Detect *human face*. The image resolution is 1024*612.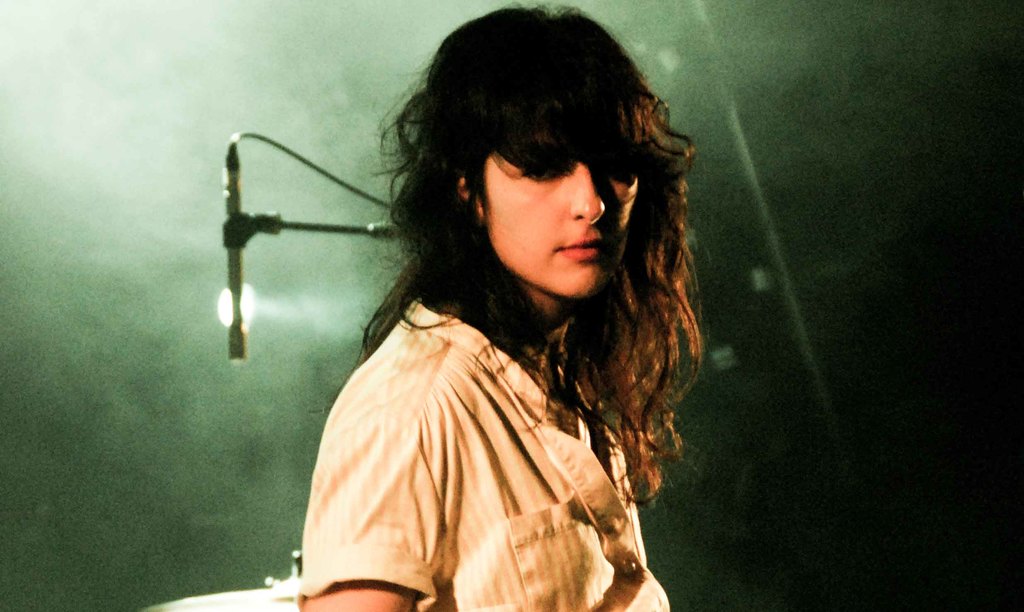
[x1=486, y1=151, x2=640, y2=298].
